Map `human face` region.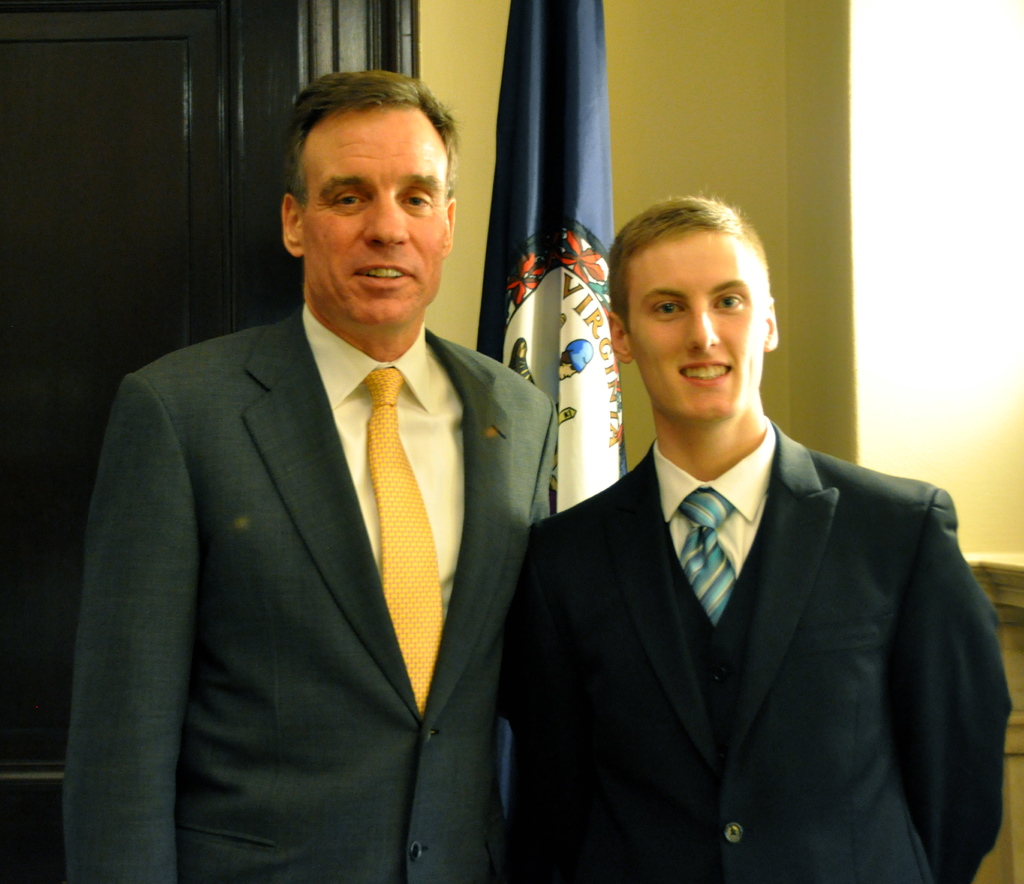
Mapped to l=301, t=105, r=448, b=318.
